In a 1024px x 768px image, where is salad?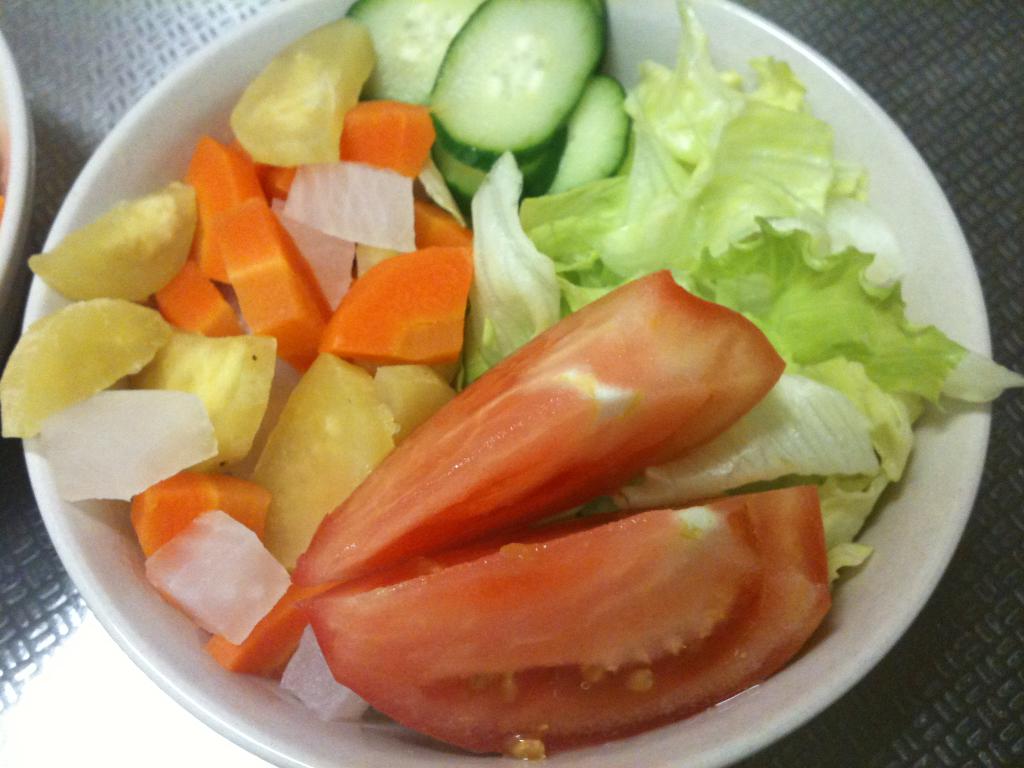
bbox=(0, 0, 1023, 762).
